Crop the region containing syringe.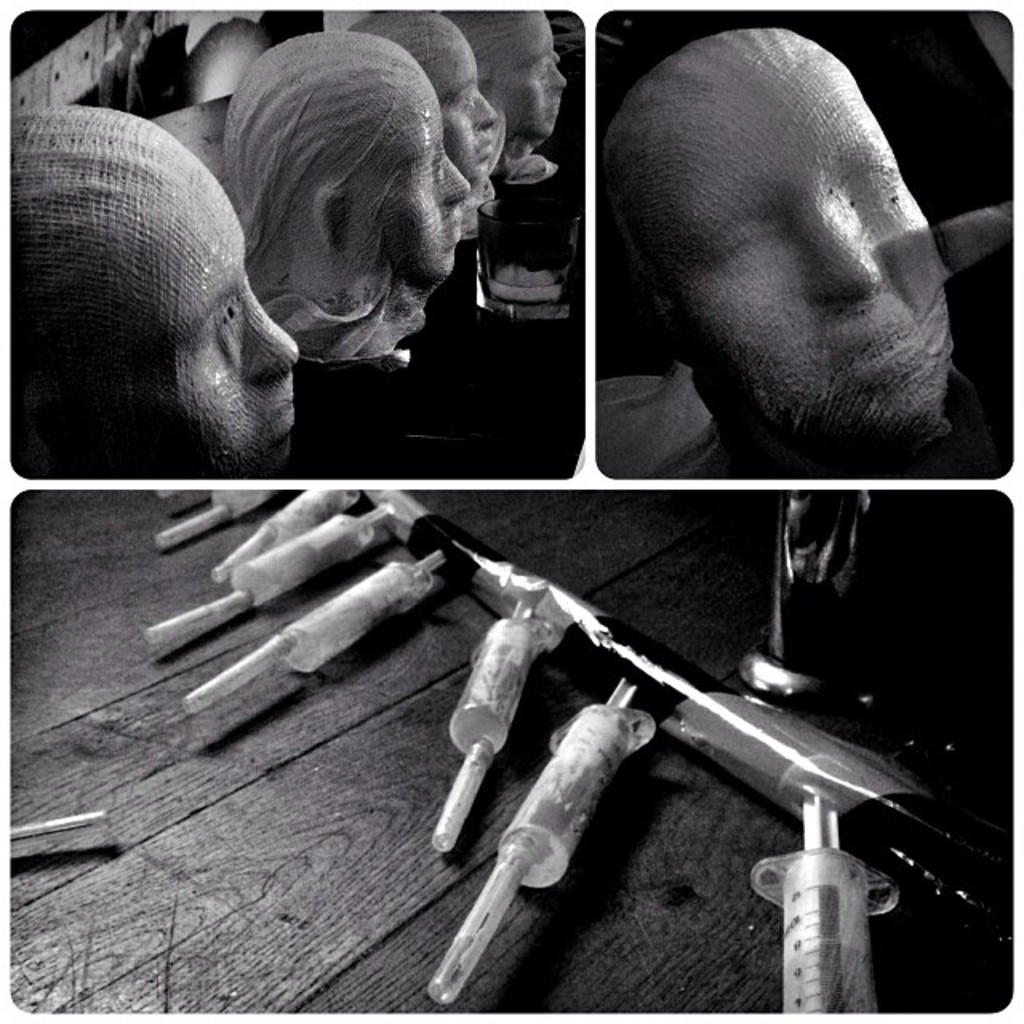
Crop region: (left=182, top=549, right=451, bottom=712).
